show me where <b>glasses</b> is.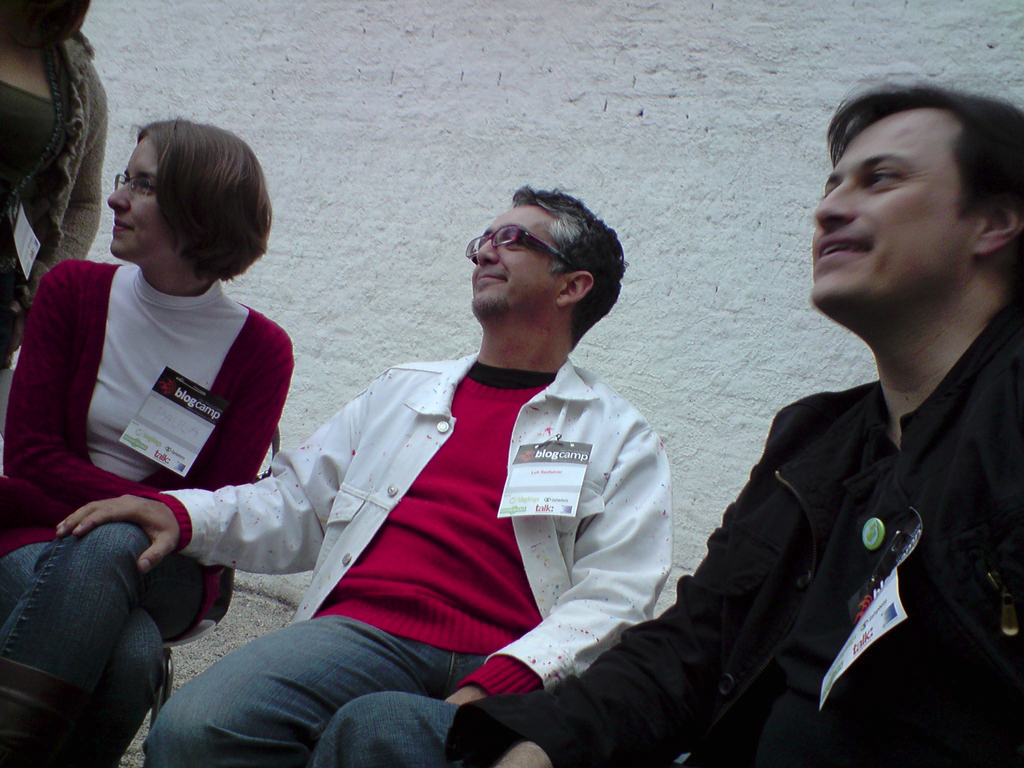
<b>glasses</b> is at 109, 173, 161, 203.
